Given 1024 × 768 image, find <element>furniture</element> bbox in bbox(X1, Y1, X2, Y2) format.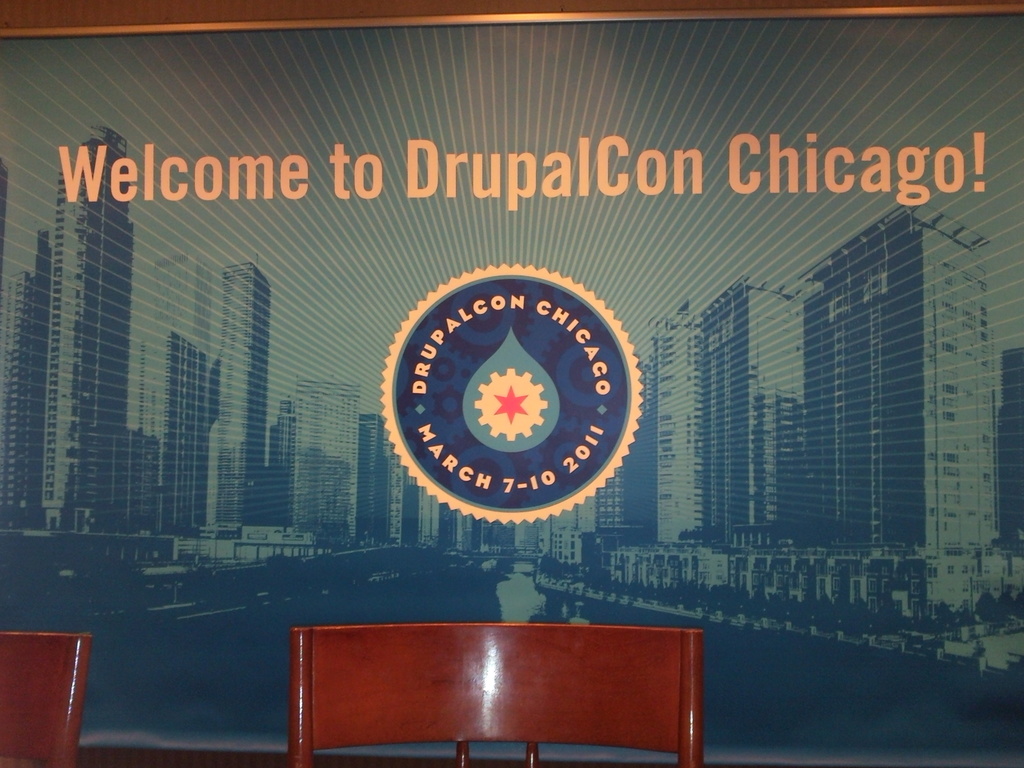
bbox(0, 630, 93, 767).
